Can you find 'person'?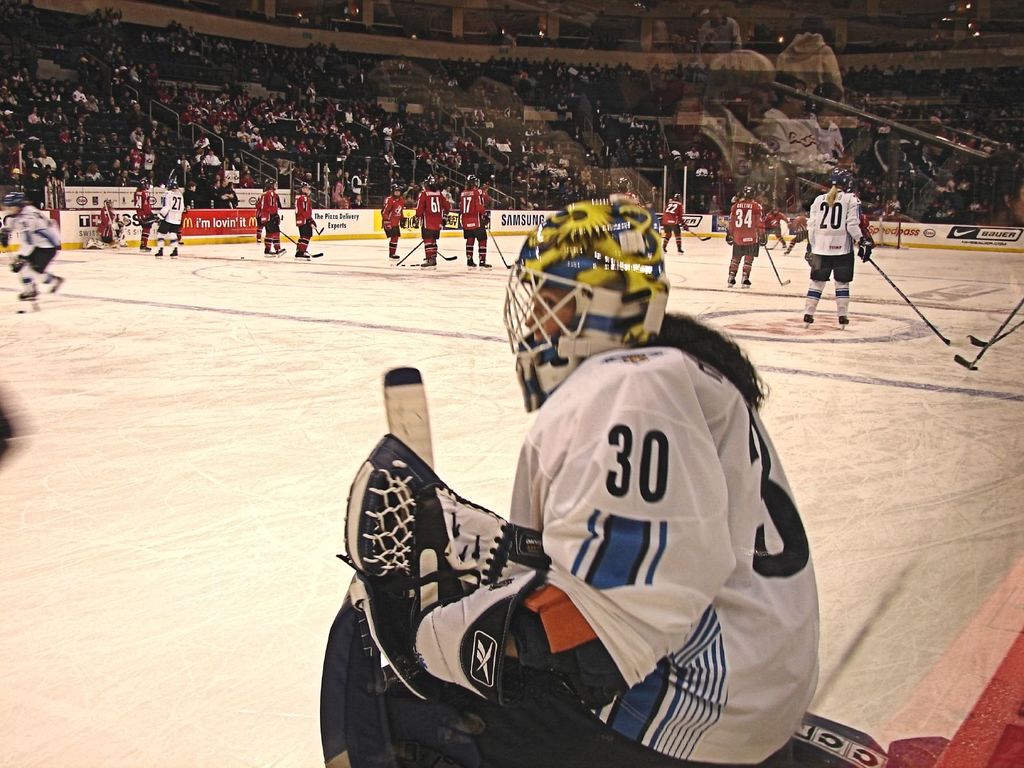
Yes, bounding box: bbox=(0, 187, 61, 310).
